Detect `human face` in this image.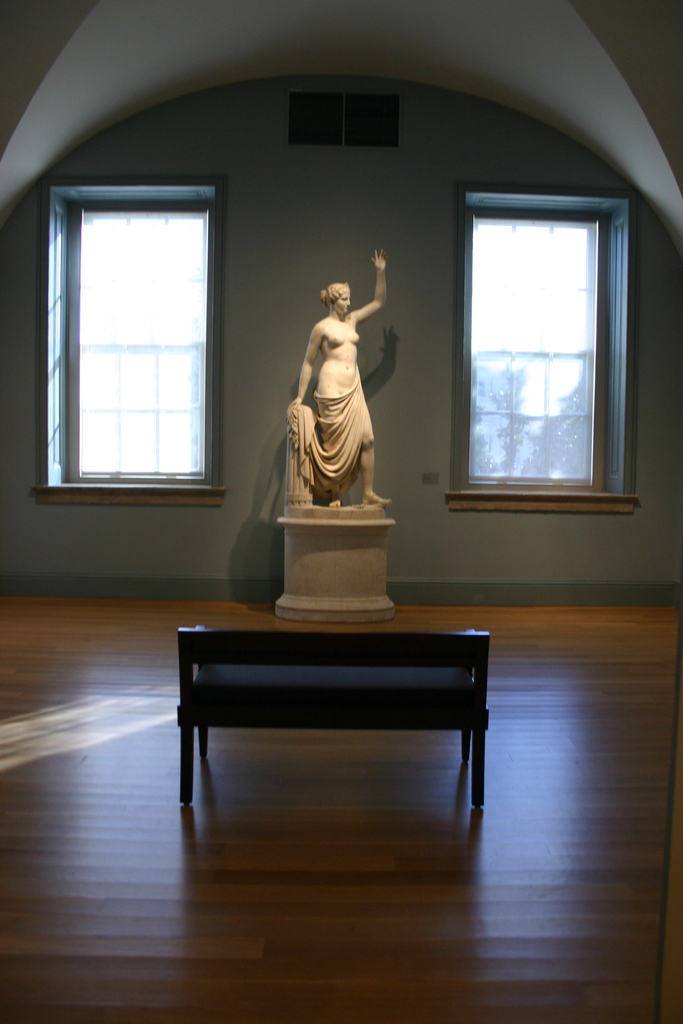
Detection: select_region(333, 291, 351, 317).
